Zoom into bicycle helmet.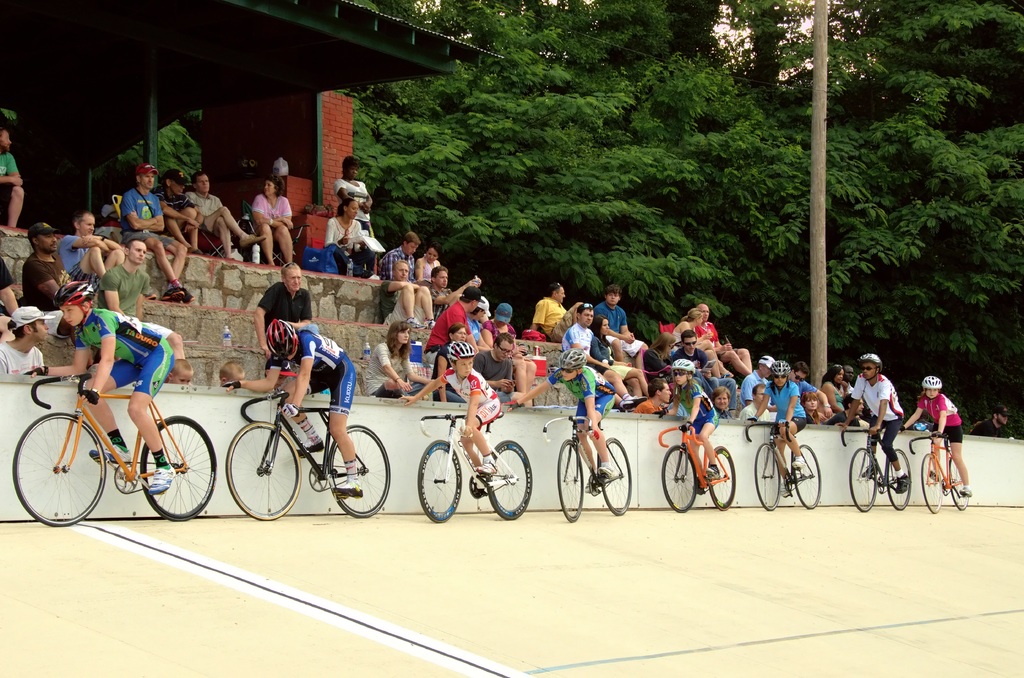
Zoom target: 446:342:473:357.
